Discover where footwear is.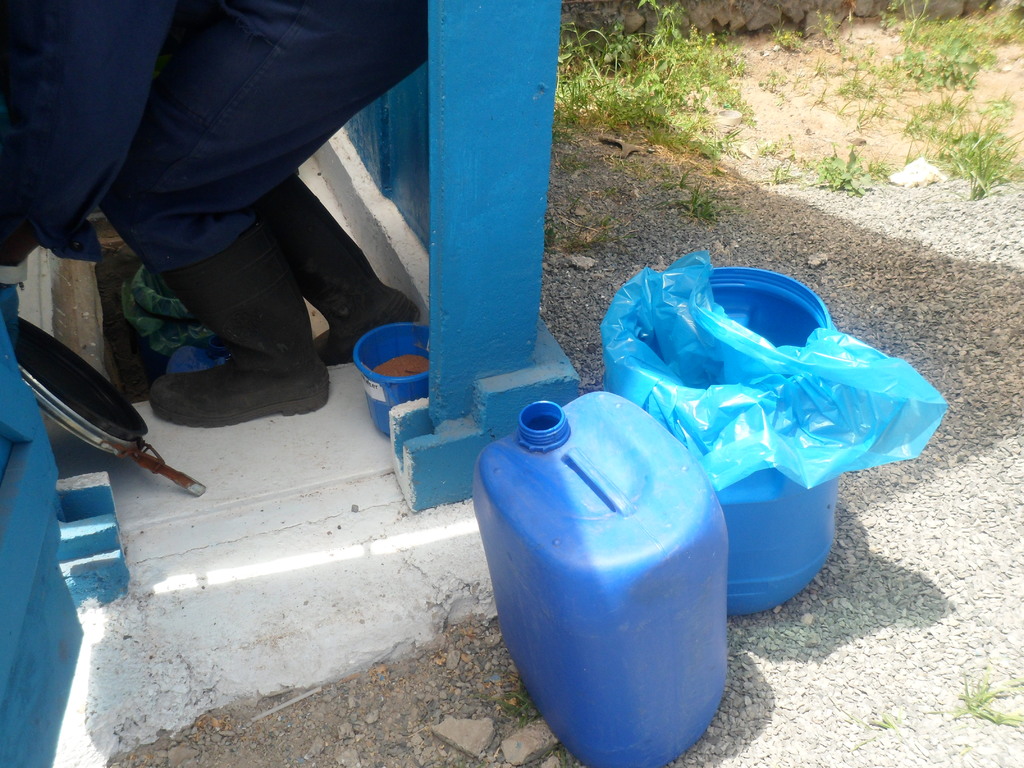
Discovered at box(248, 181, 406, 367).
